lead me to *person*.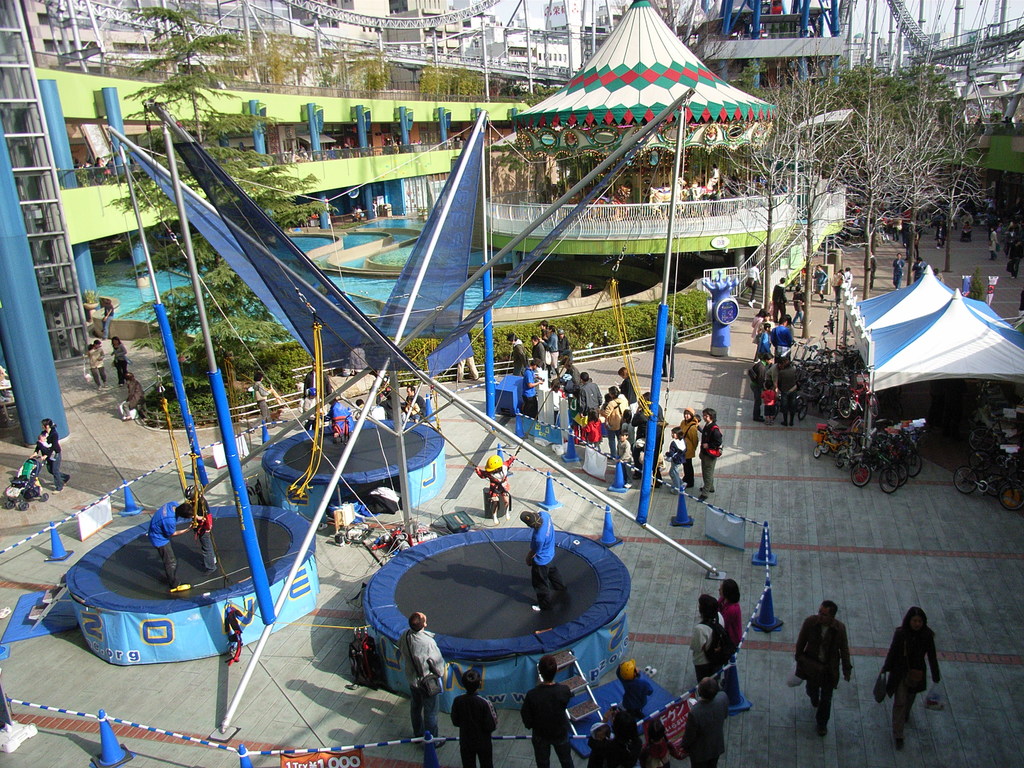
Lead to [left=755, top=320, right=771, bottom=355].
